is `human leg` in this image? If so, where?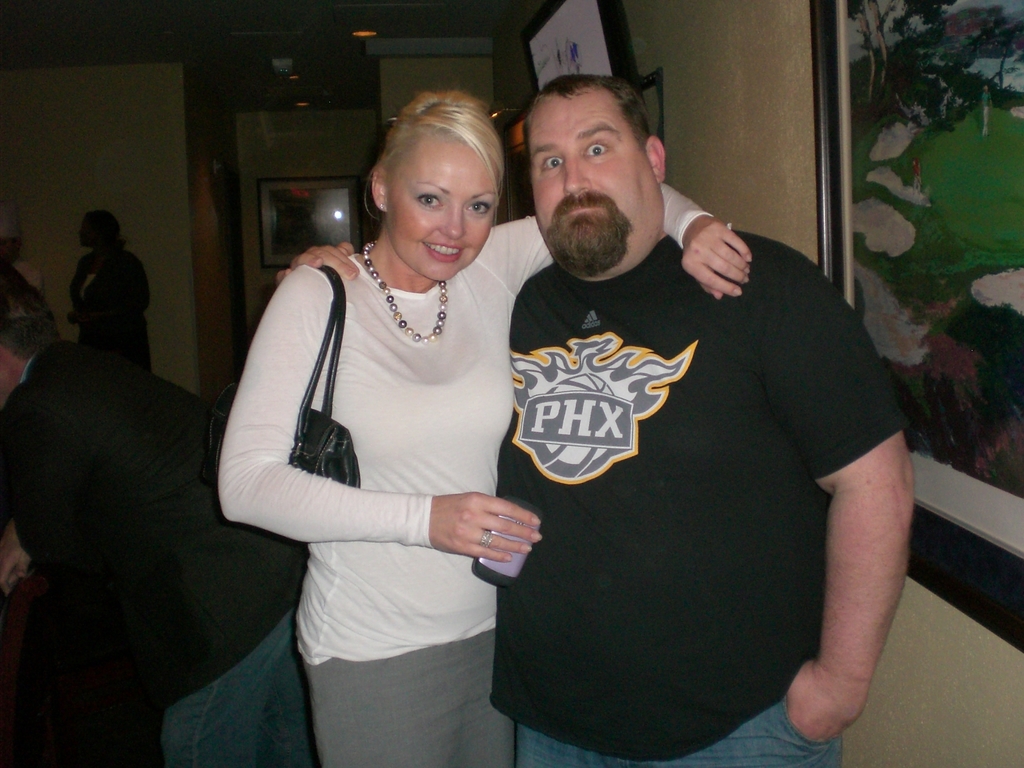
Yes, at [left=307, top=642, right=459, bottom=767].
